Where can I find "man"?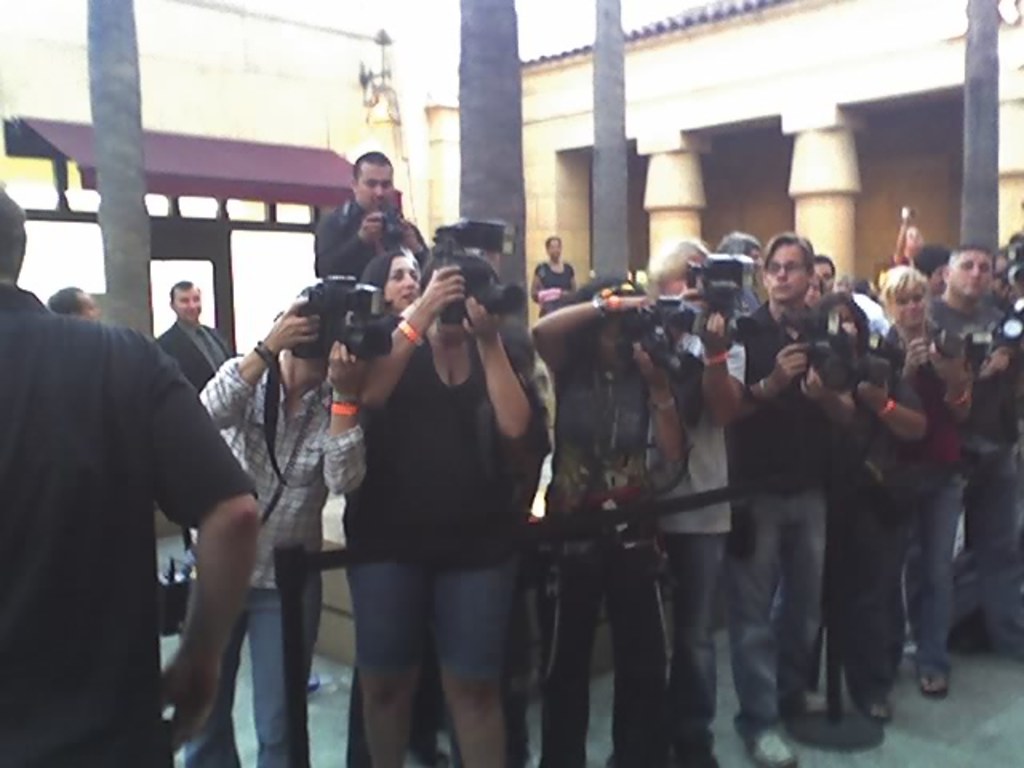
You can find it at bbox(886, 242, 1019, 661).
